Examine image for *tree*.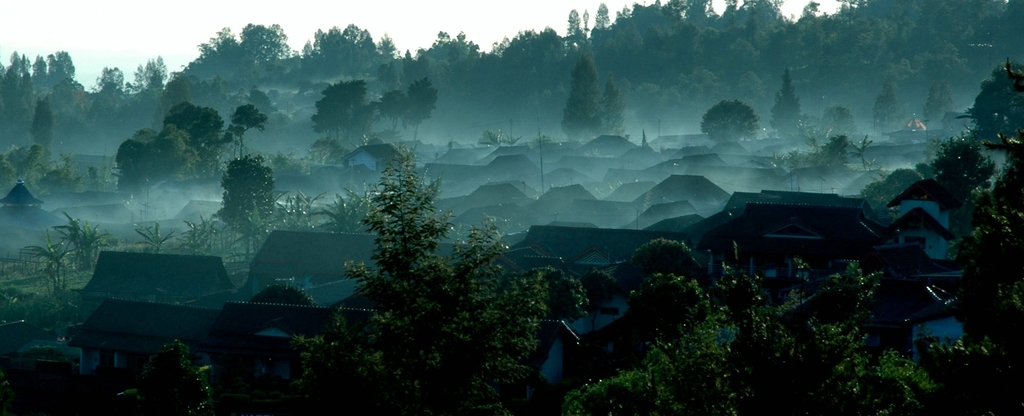
Examination result: {"x1": 596, "y1": 77, "x2": 630, "y2": 140}.
